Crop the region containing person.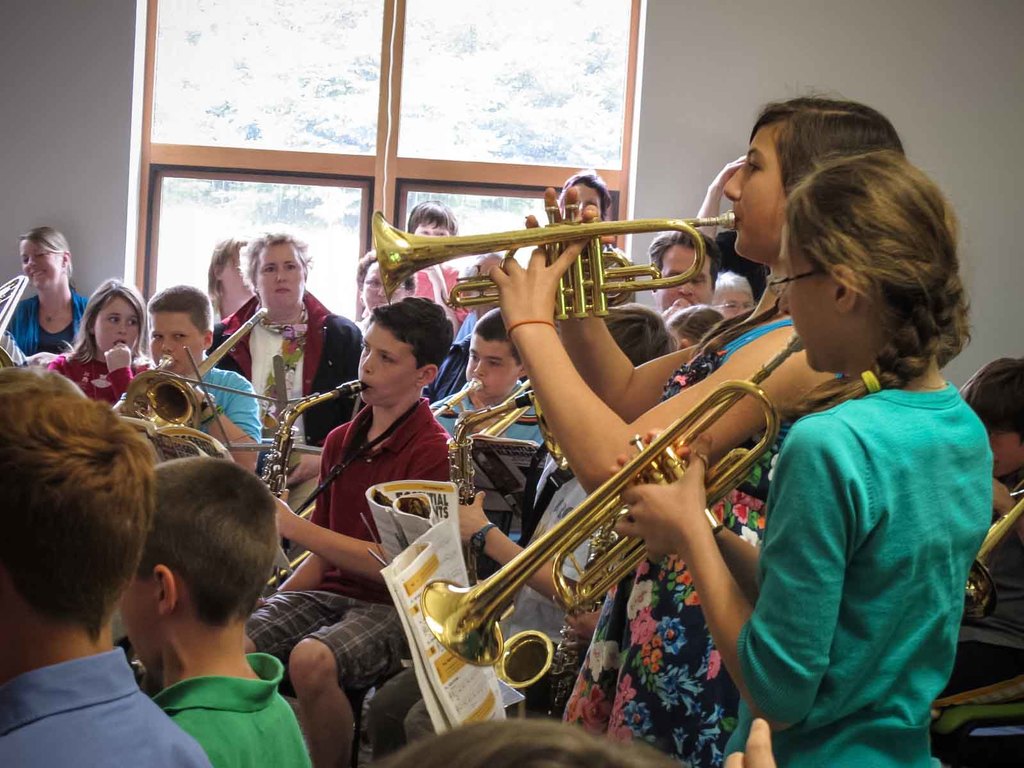
Crop region: [0, 225, 89, 358].
